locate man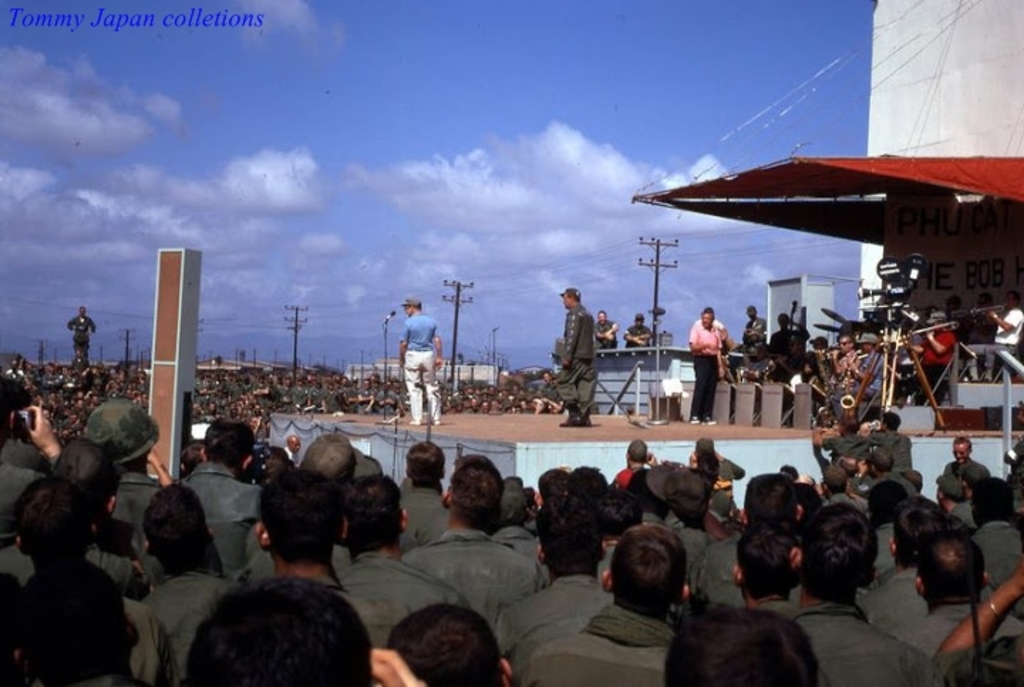
Rect(845, 331, 882, 430)
